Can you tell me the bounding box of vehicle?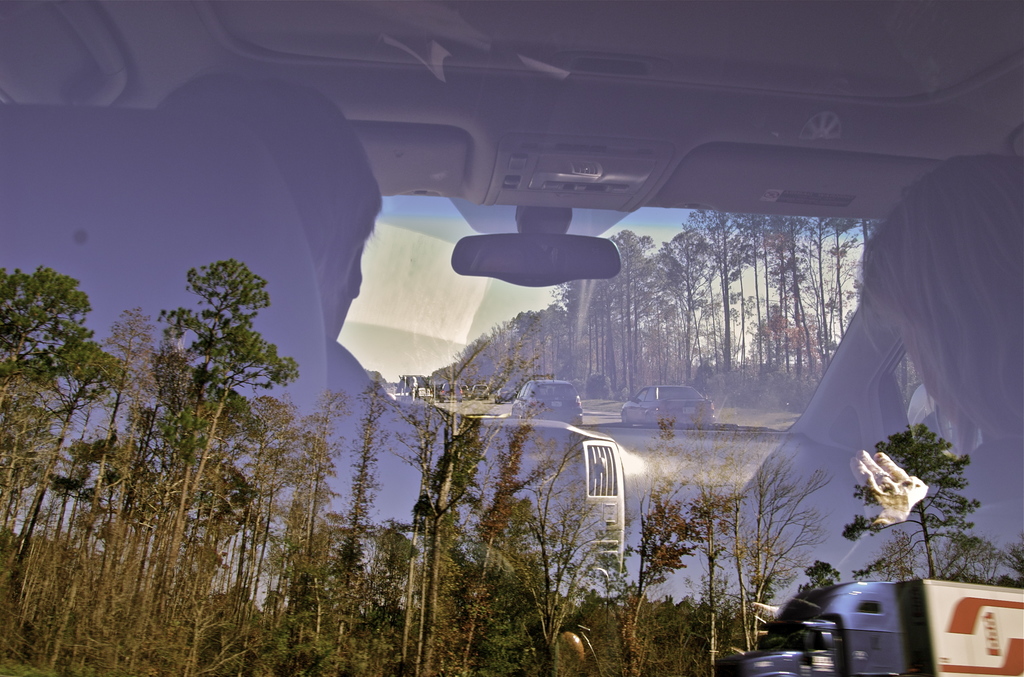
742:575:1023:676.
